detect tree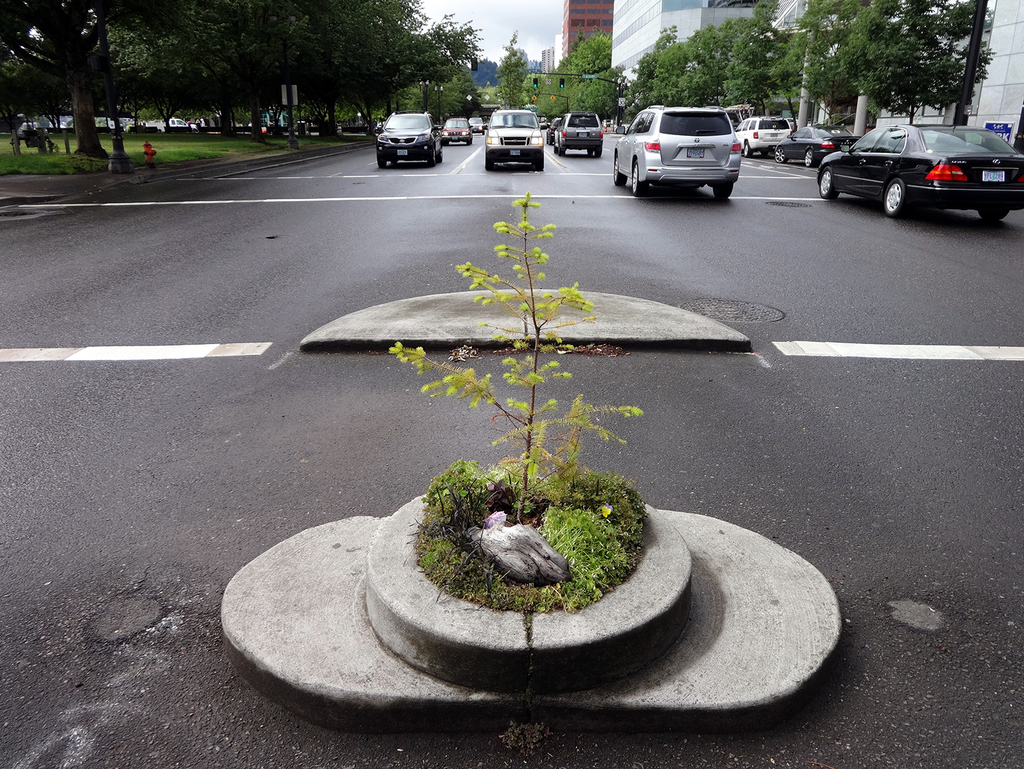
pyautogui.locateOnScreen(371, 0, 484, 130)
